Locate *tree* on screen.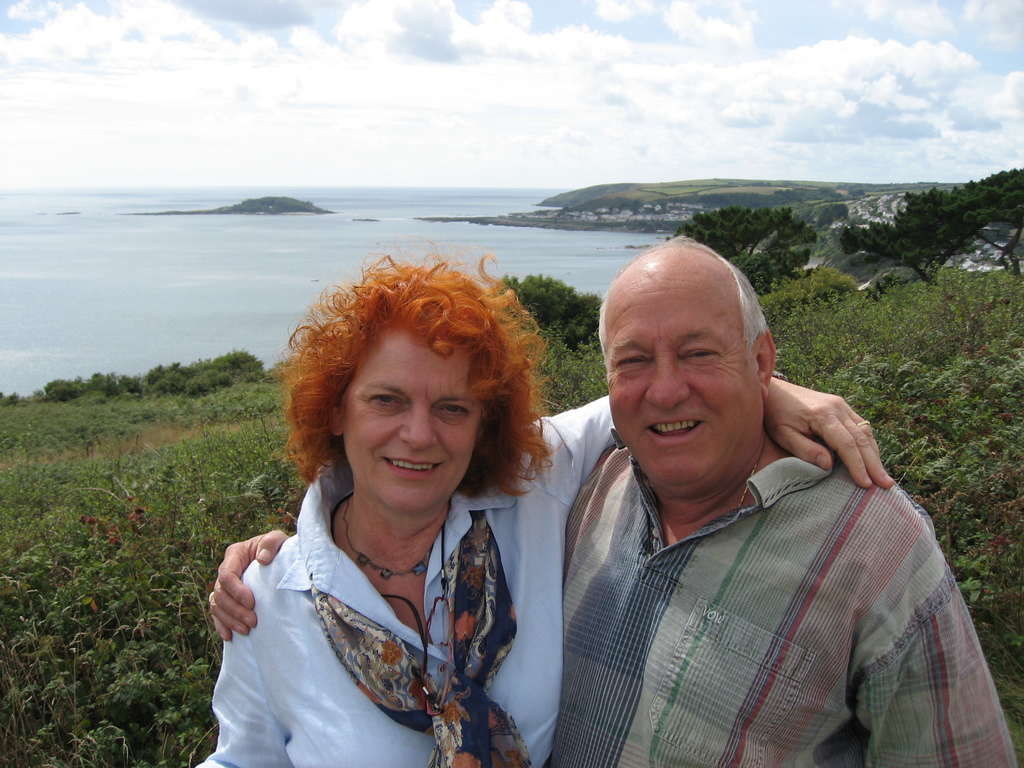
On screen at bbox=[730, 246, 769, 296].
